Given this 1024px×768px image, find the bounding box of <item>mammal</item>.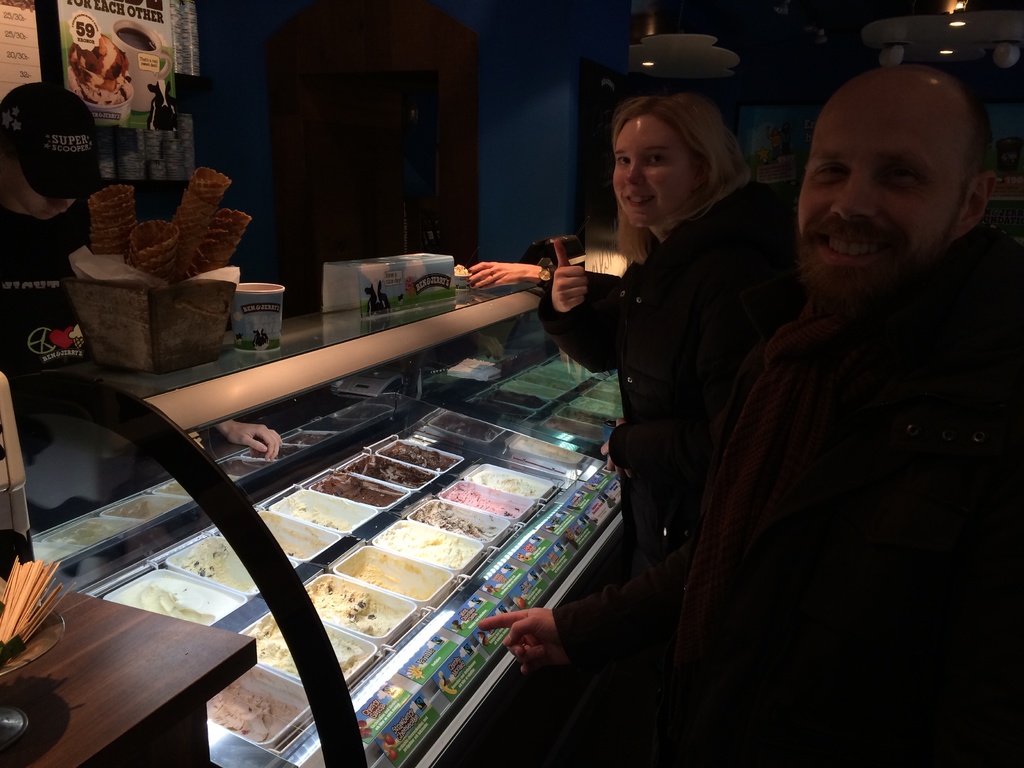
0 82 288 464.
